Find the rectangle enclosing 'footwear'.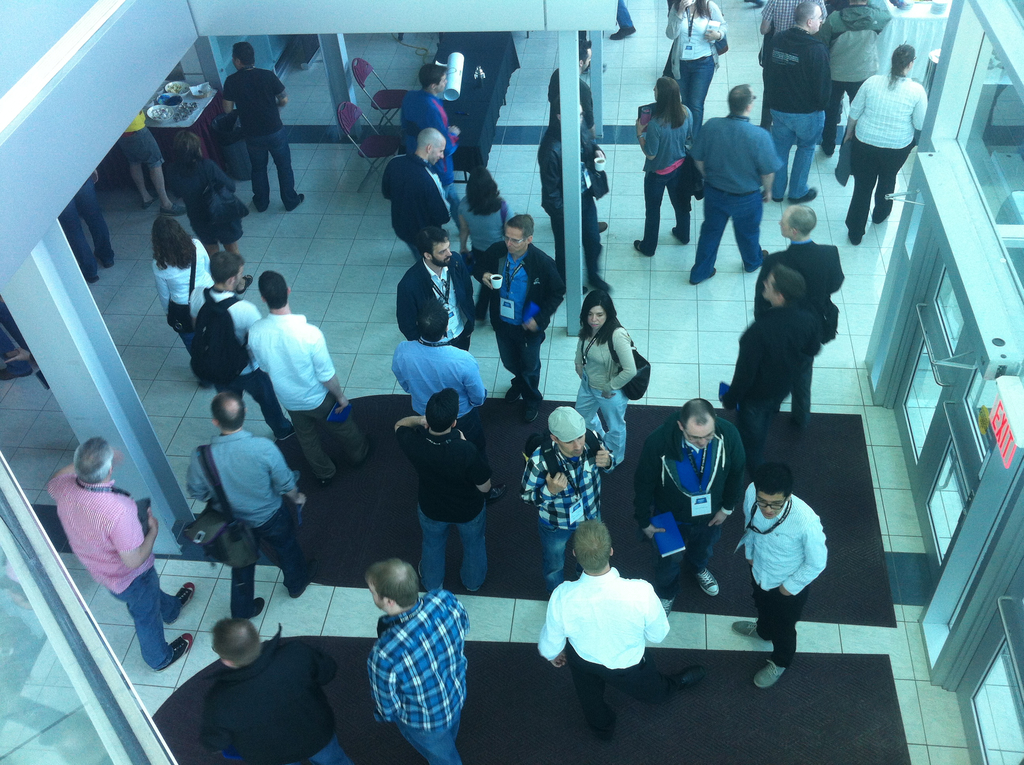
141:195:154:208.
